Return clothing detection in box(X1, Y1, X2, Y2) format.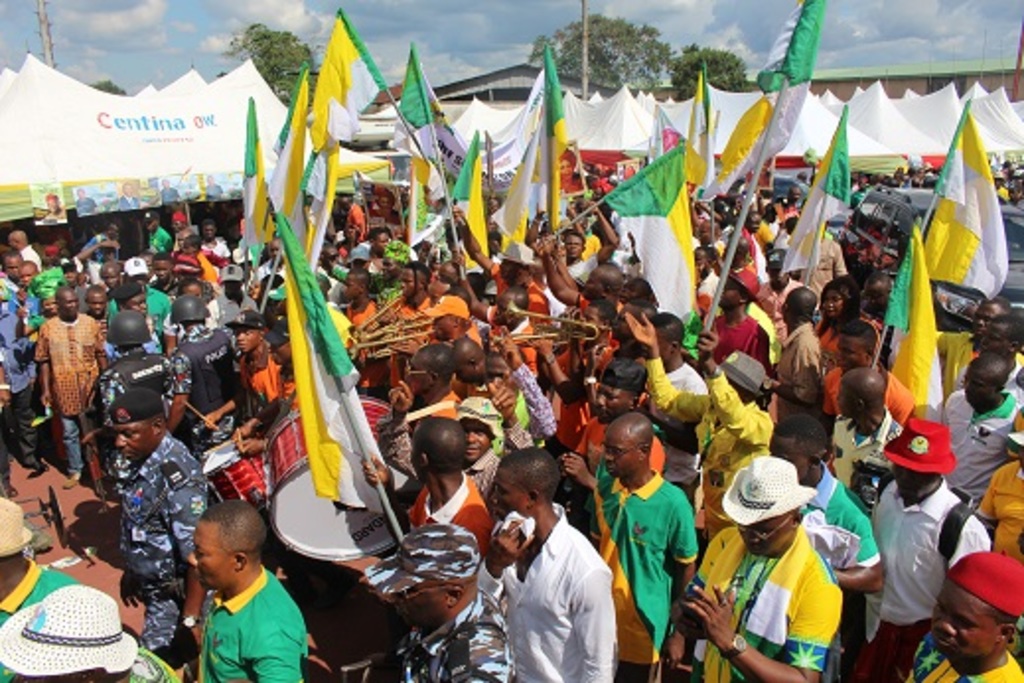
box(576, 231, 602, 261).
